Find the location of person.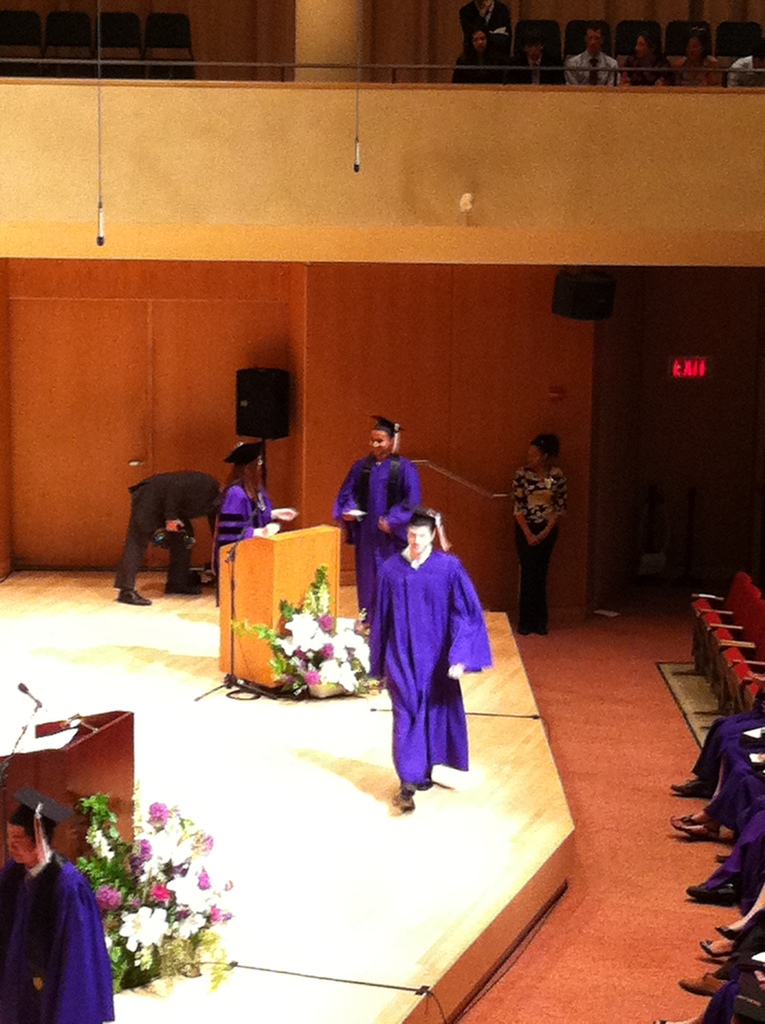
Location: bbox(0, 796, 120, 1018).
